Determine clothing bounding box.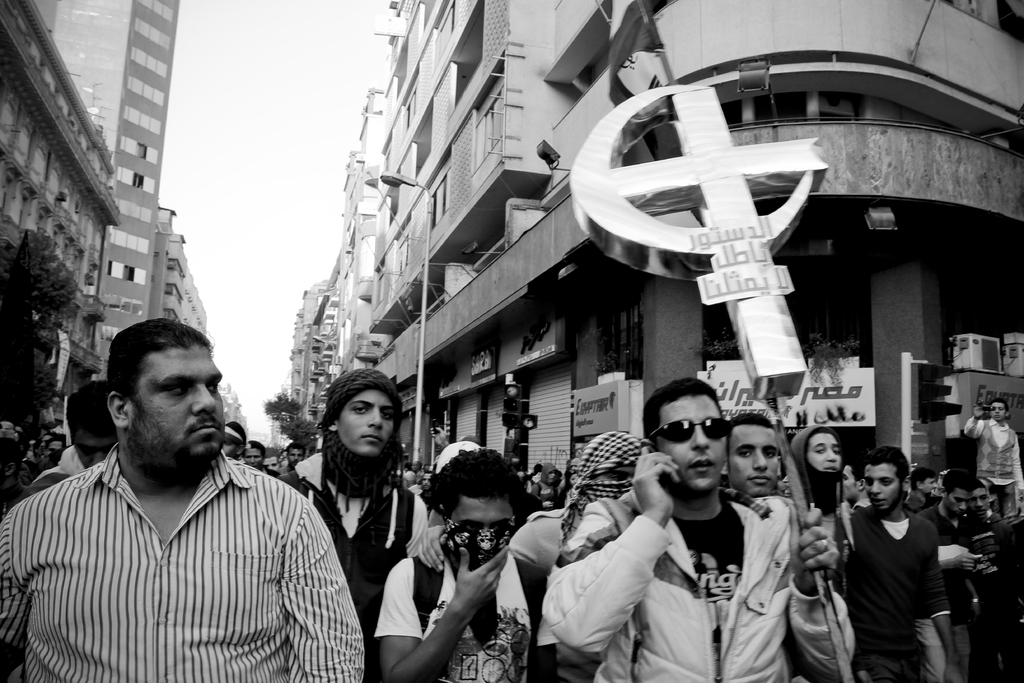
Determined: [838, 477, 973, 671].
